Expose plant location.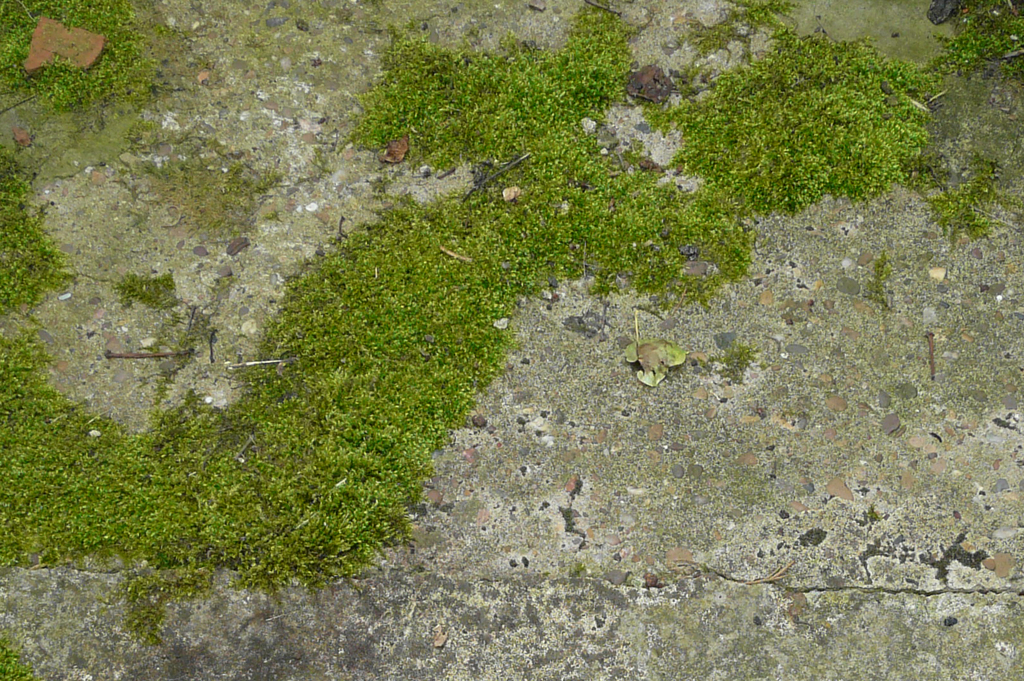
Exposed at [x1=0, y1=0, x2=167, y2=115].
